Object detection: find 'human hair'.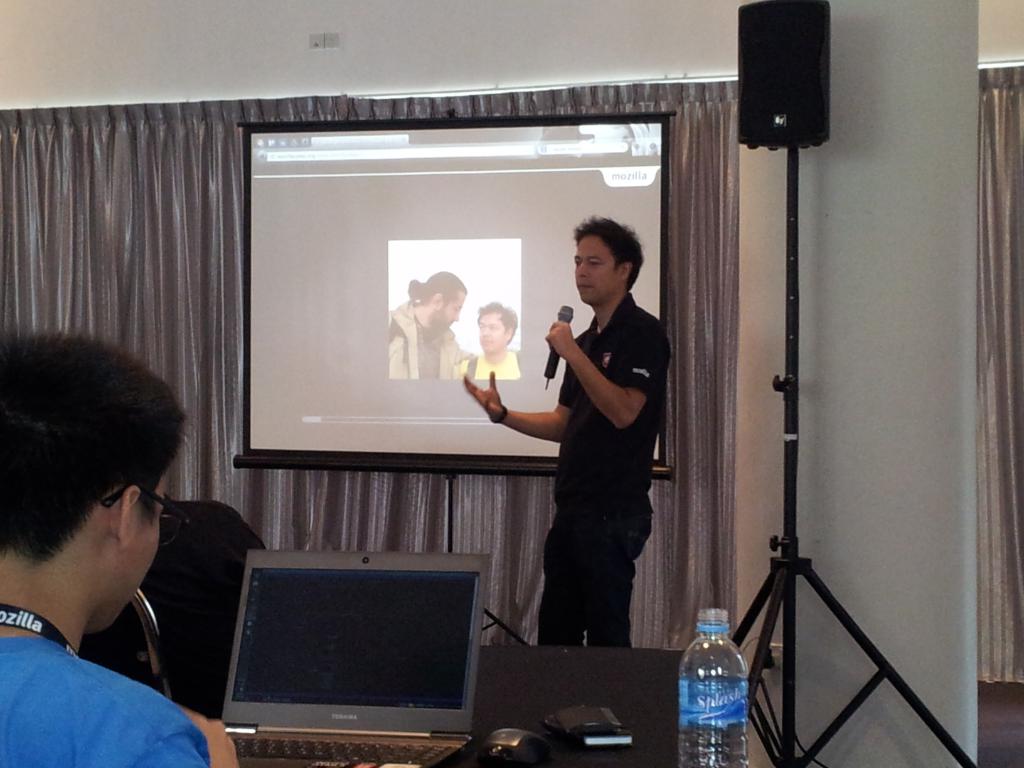
x1=408 y1=271 x2=467 y2=317.
